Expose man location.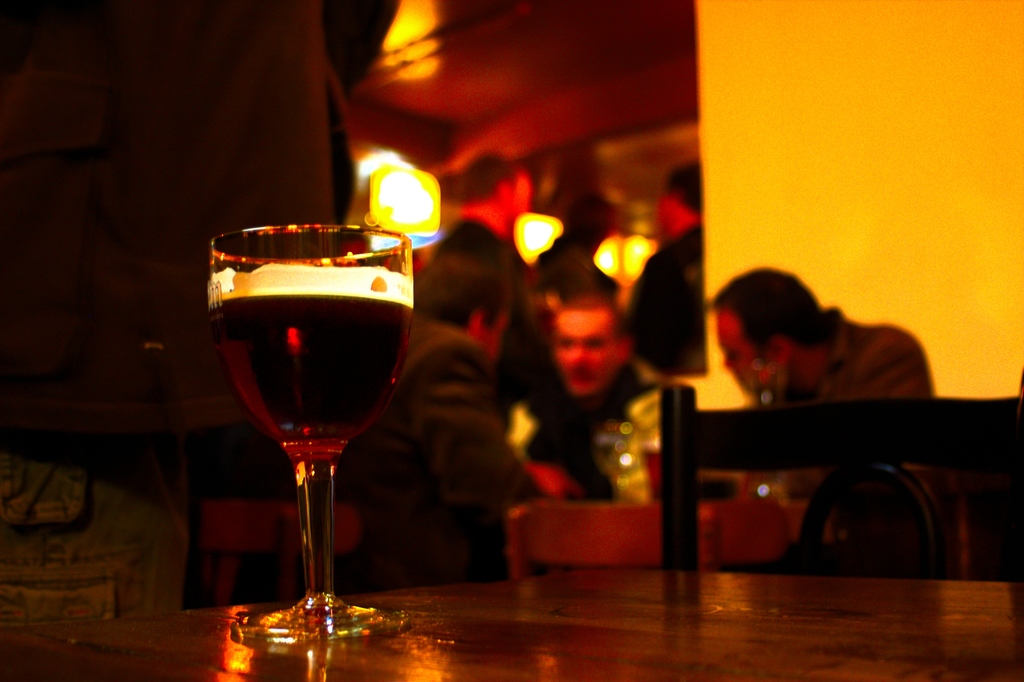
Exposed at box(433, 149, 532, 295).
